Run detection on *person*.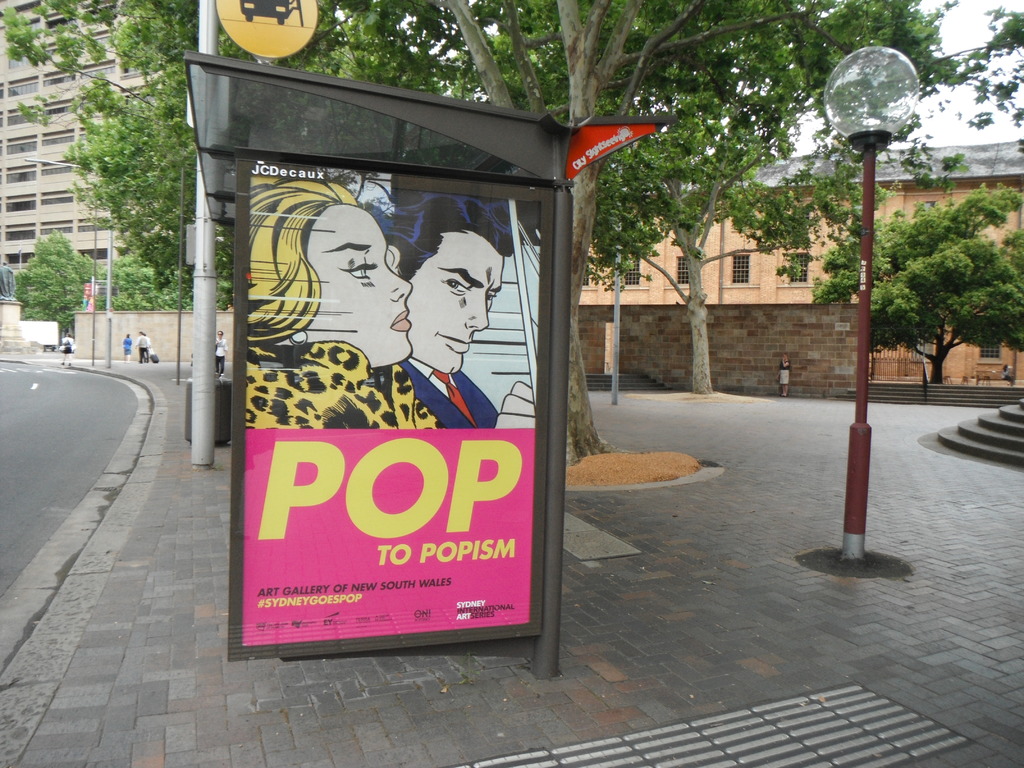
Result: 777:353:790:393.
